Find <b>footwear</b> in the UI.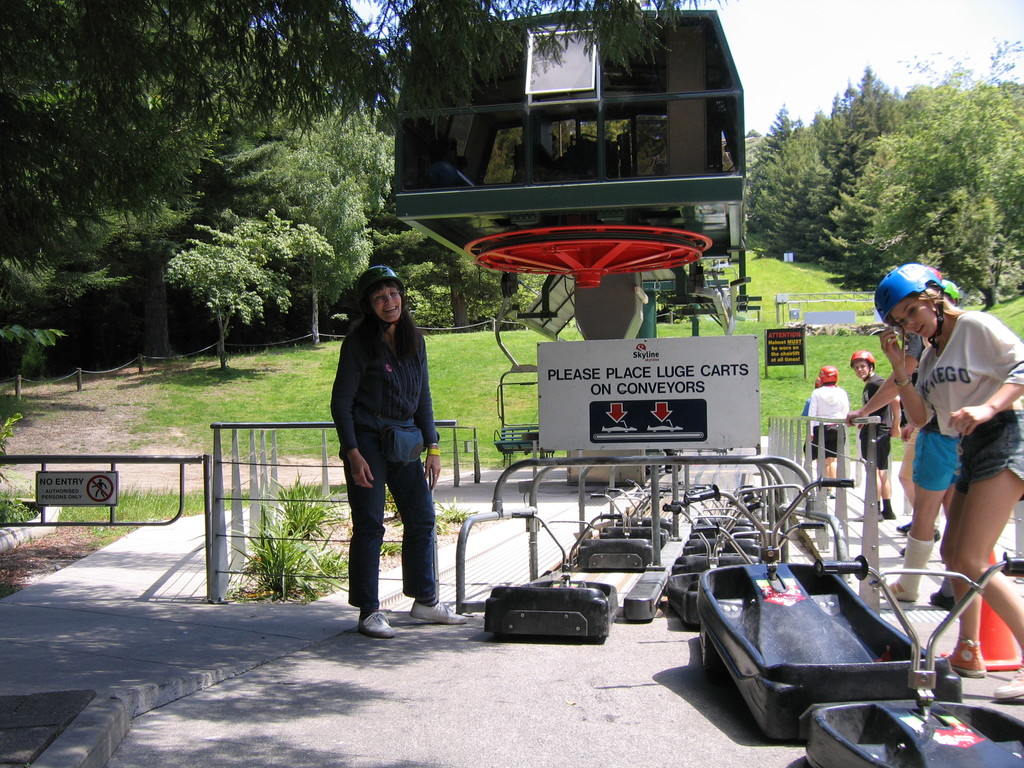
UI element at [left=409, top=598, right=470, bottom=625].
